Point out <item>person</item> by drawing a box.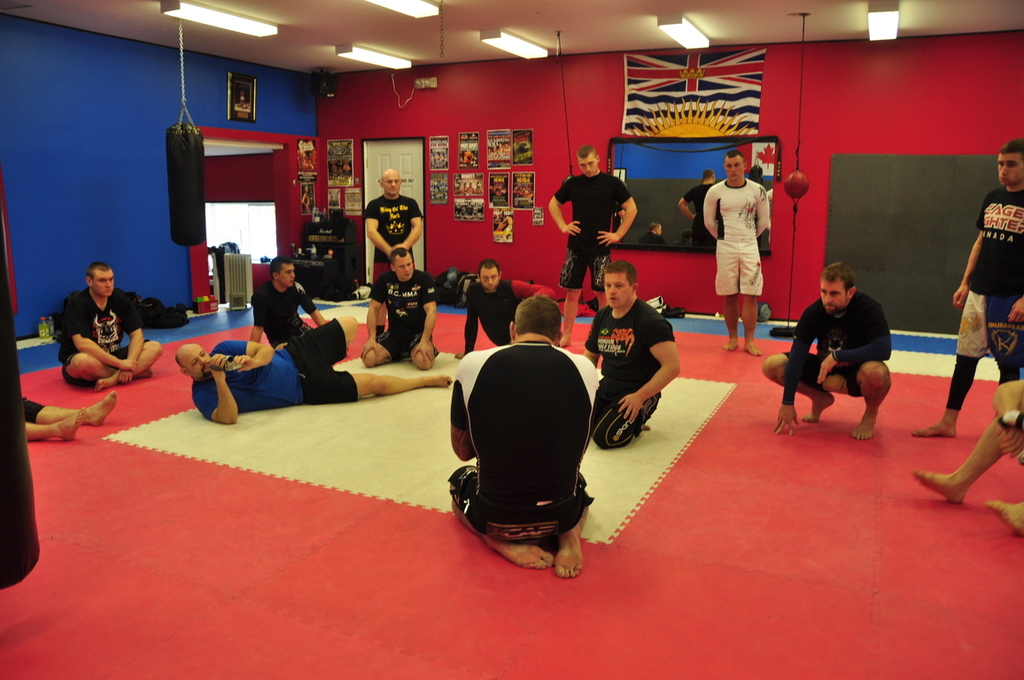
bbox(363, 246, 440, 369).
